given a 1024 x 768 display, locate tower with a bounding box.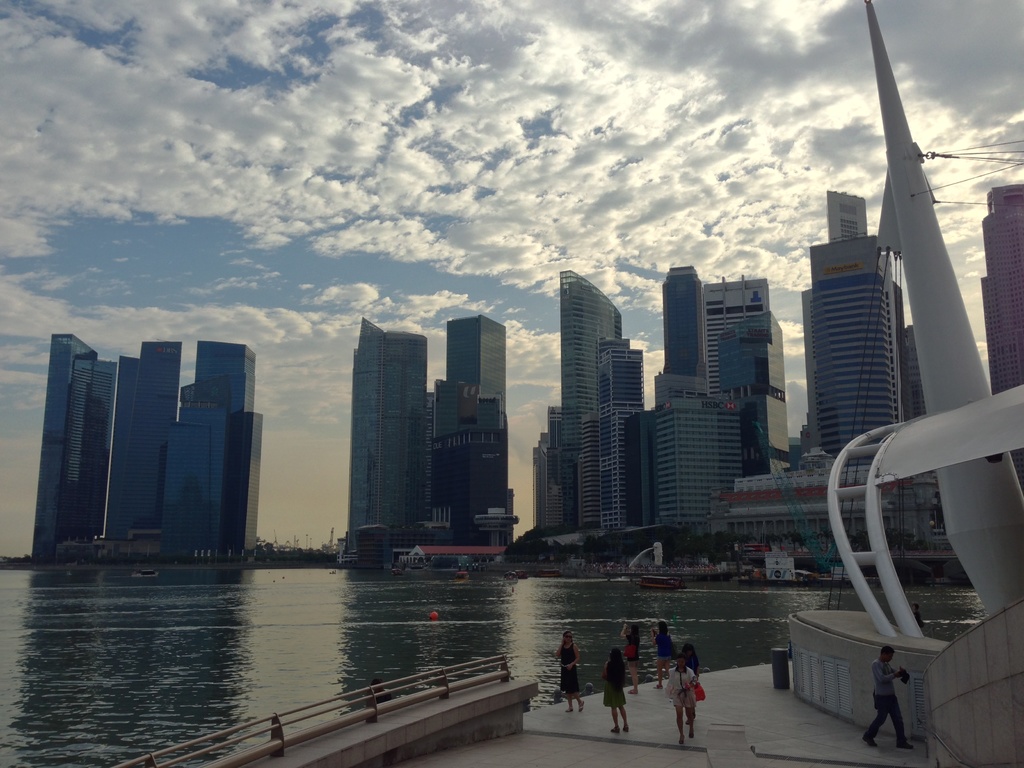
Located: region(426, 318, 511, 543).
